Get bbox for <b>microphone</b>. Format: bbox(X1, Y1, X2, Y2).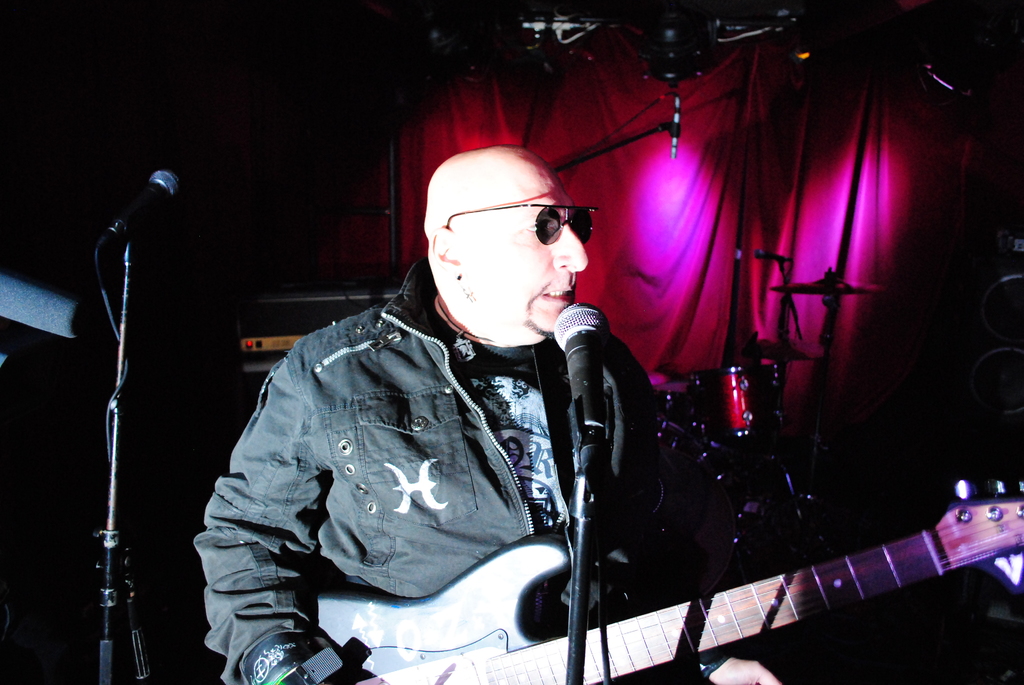
bbox(540, 296, 609, 466).
